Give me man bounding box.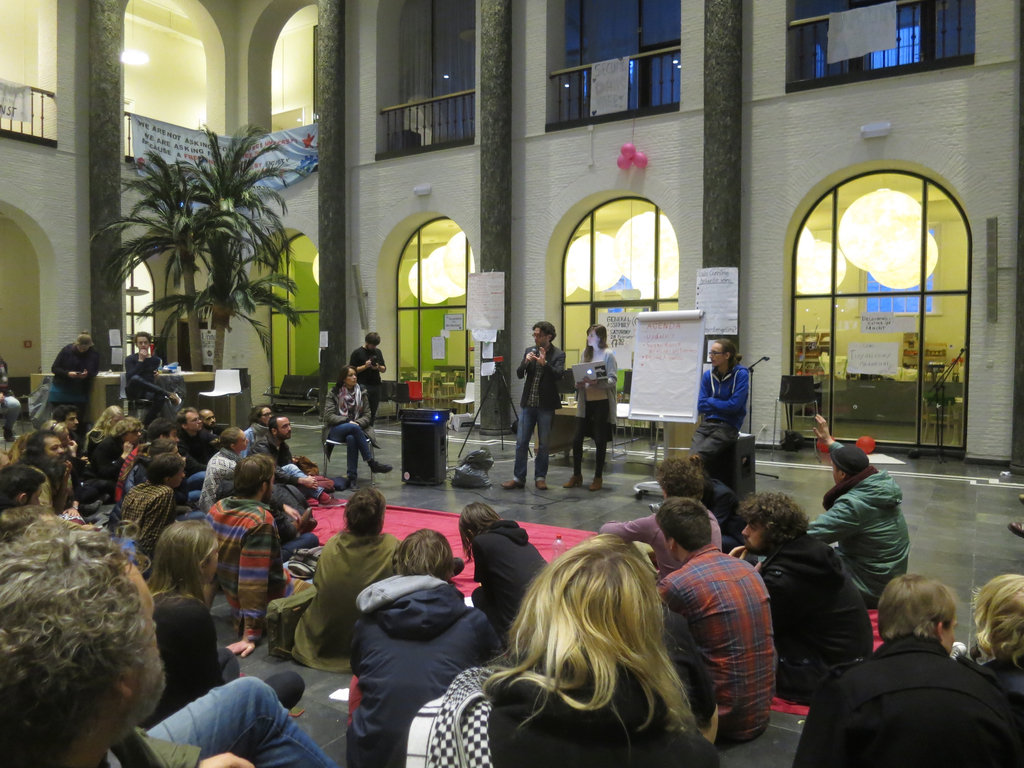
[172,412,221,453].
